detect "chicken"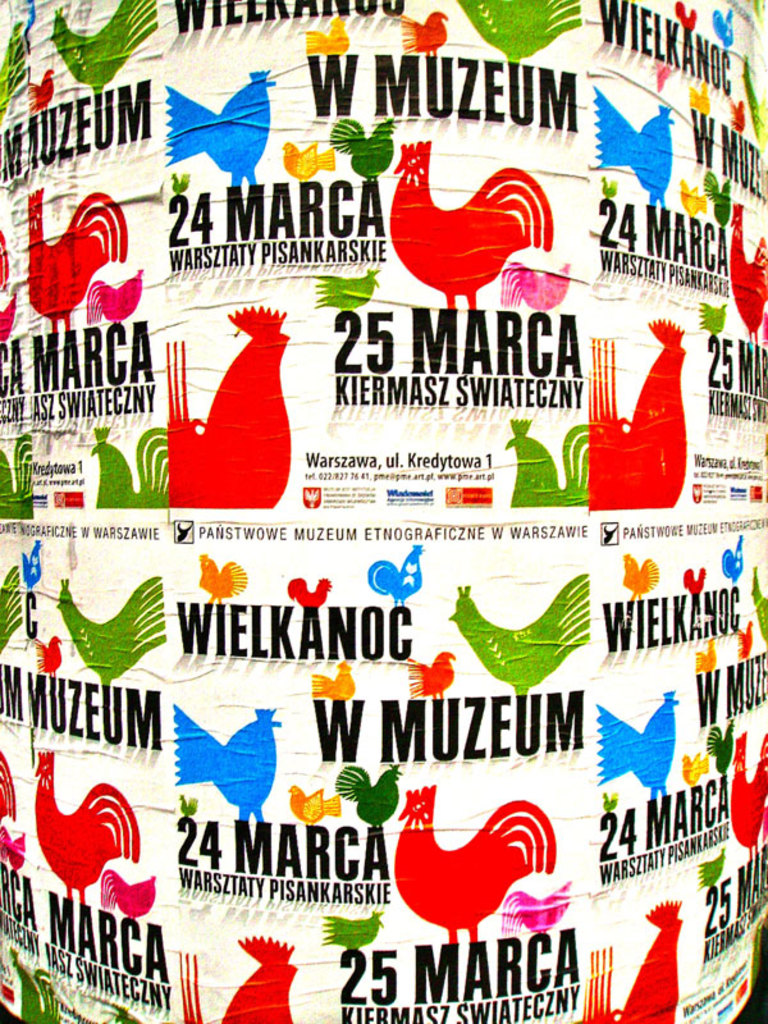
(x1=703, y1=172, x2=739, y2=229)
